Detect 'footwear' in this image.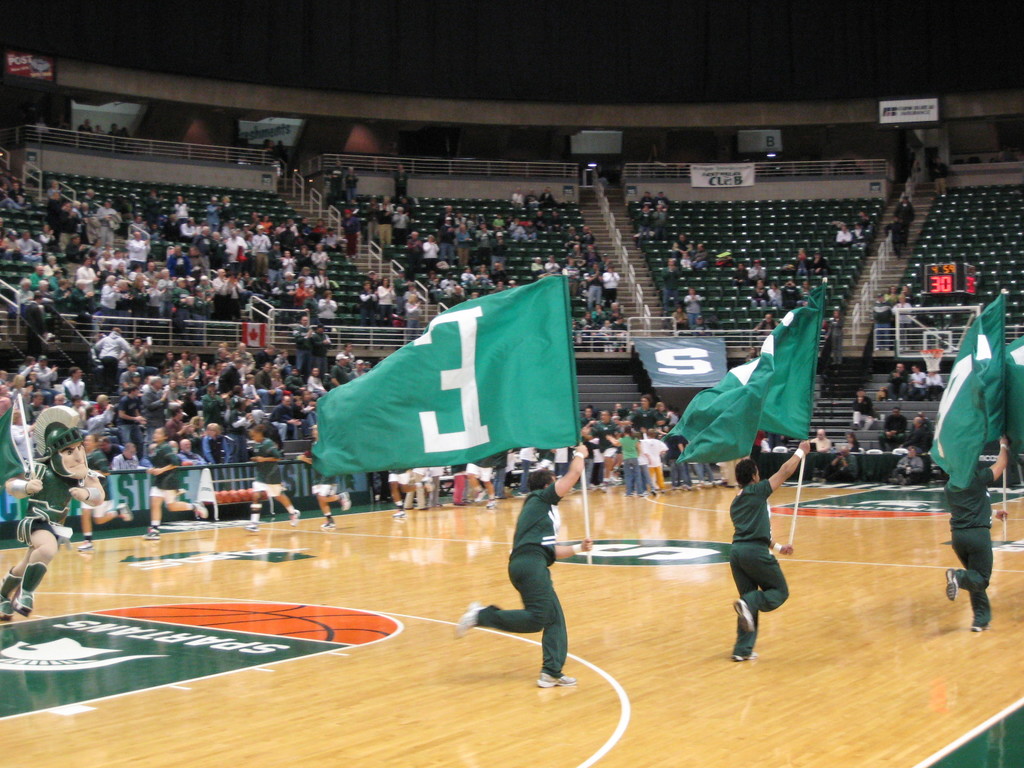
Detection: x1=79, y1=543, x2=91, y2=549.
